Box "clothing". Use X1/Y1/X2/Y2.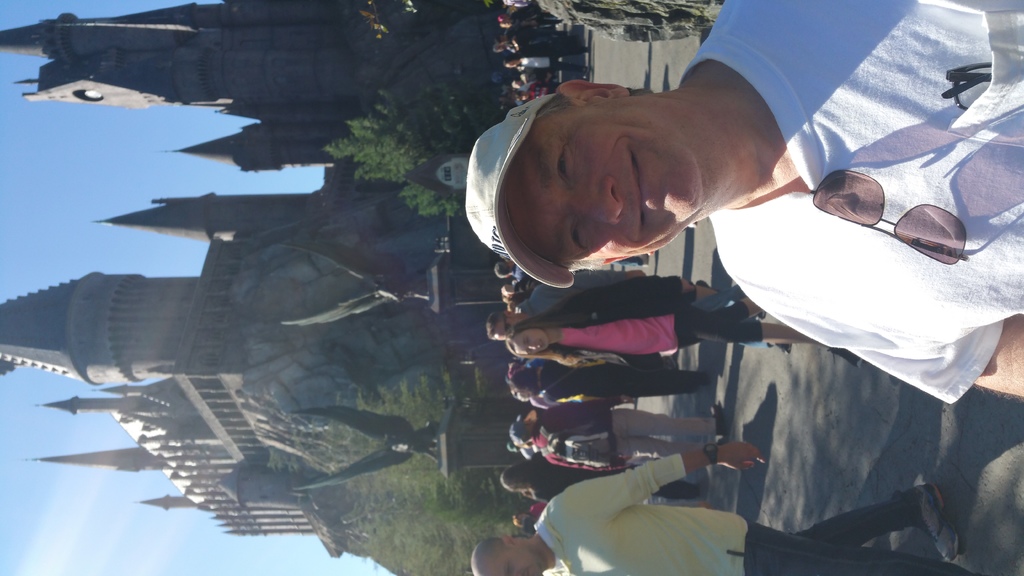
529/396/724/470.
